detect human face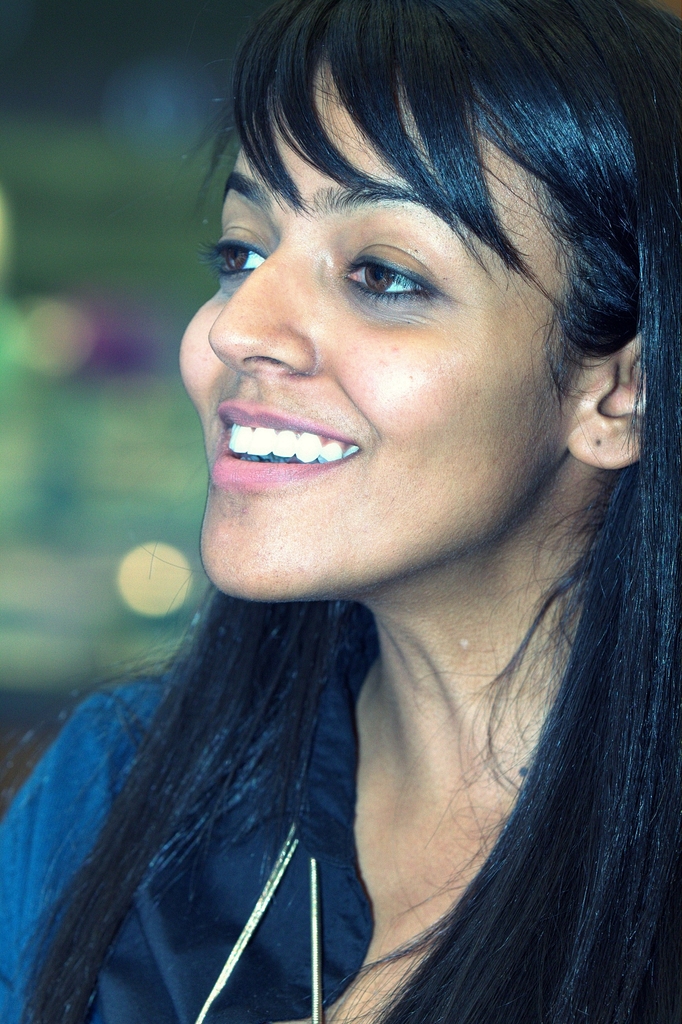
{"left": 178, "top": 52, "right": 587, "bottom": 601}
